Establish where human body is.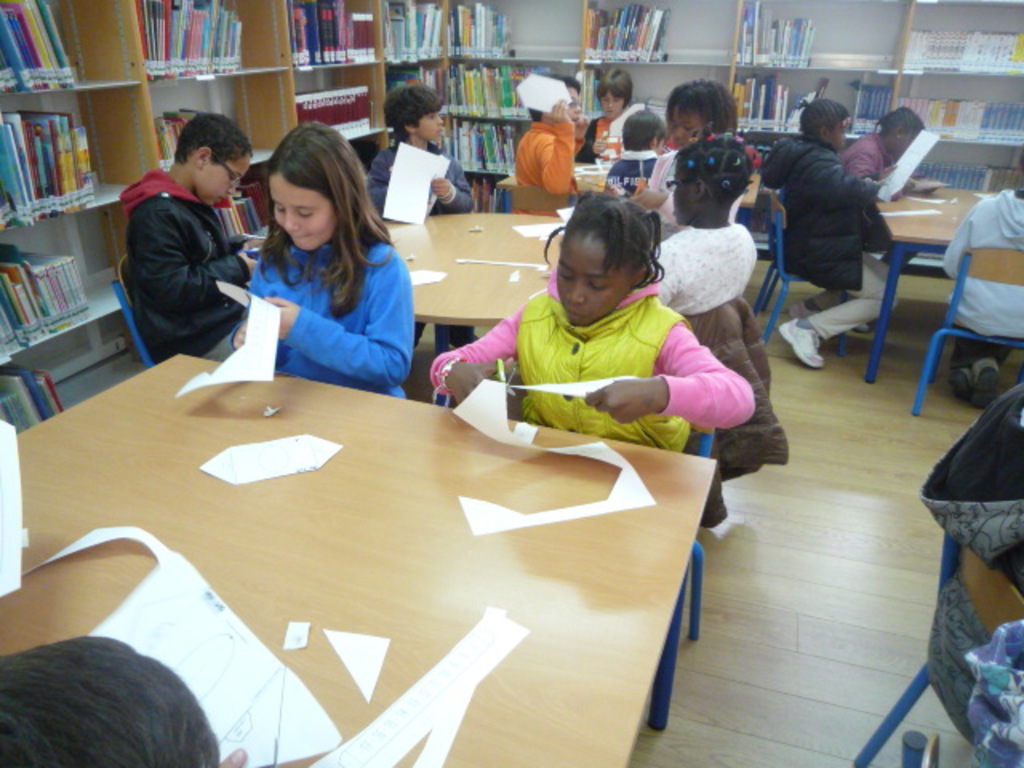
Established at Rect(213, 234, 421, 403).
